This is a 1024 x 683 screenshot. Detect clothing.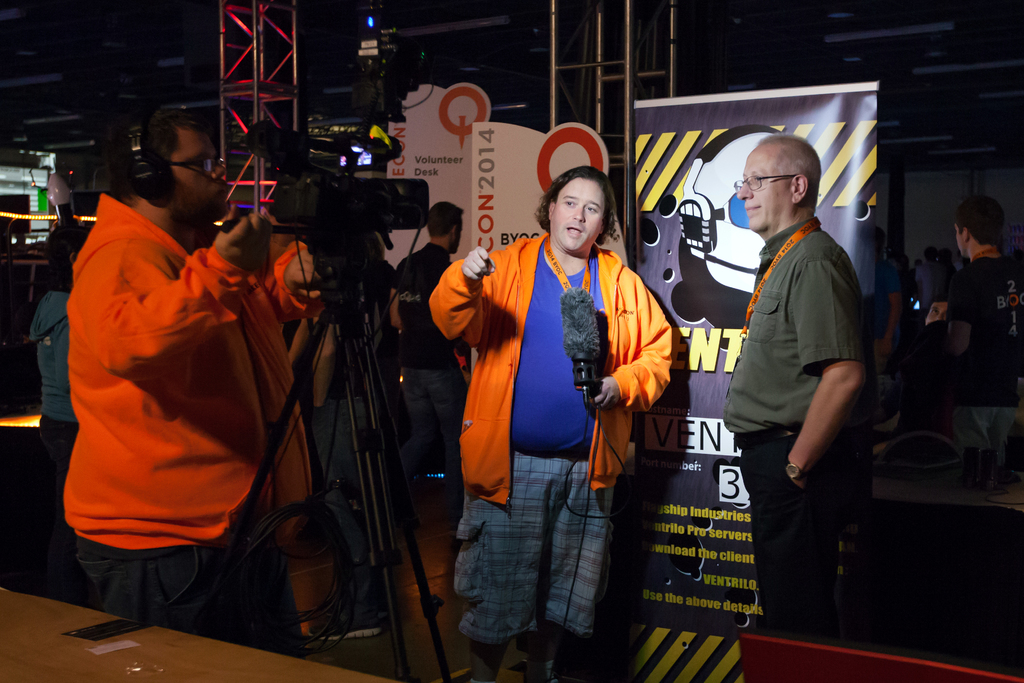
[left=870, top=259, right=906, bottom=404].
